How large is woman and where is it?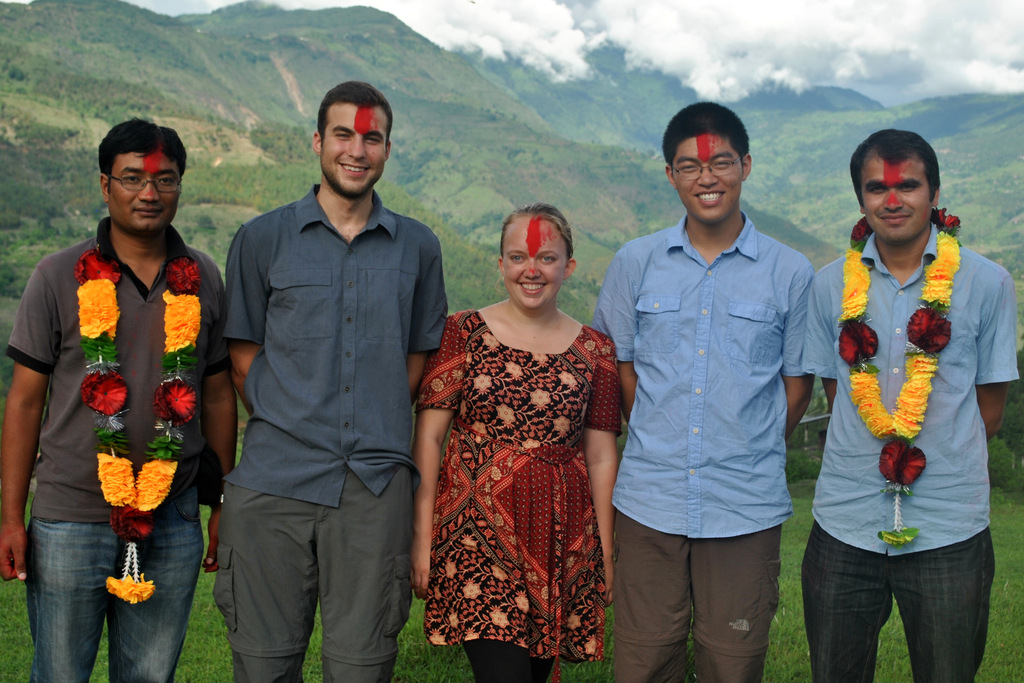
Bounding box: 417 193 622 679.
